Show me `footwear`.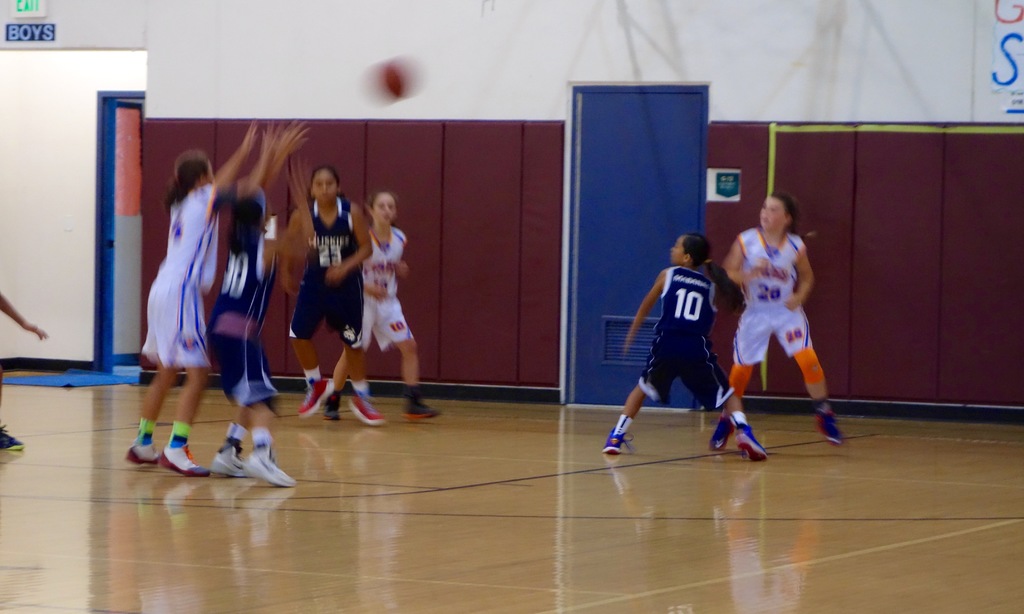
`footwear` is here: l=295, t=375, r=337, b=422.
